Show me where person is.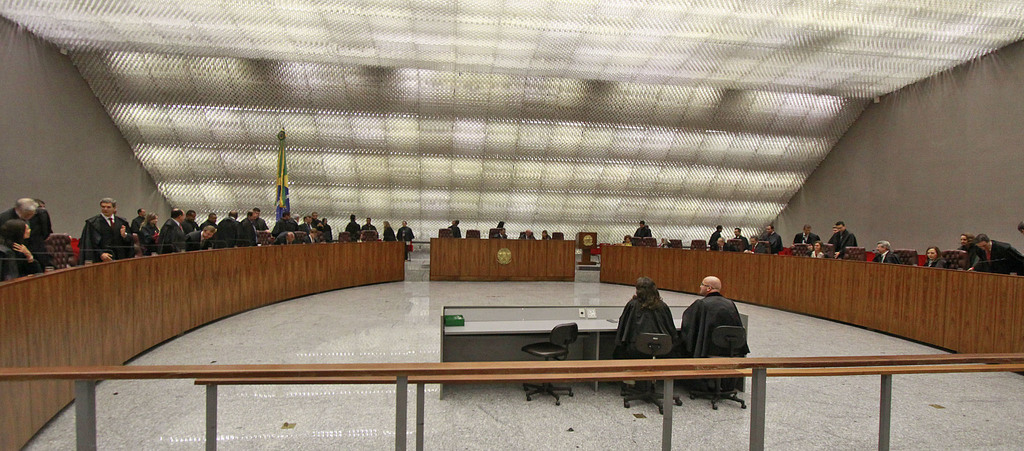
person is at box(76, 198, 126, 265).
